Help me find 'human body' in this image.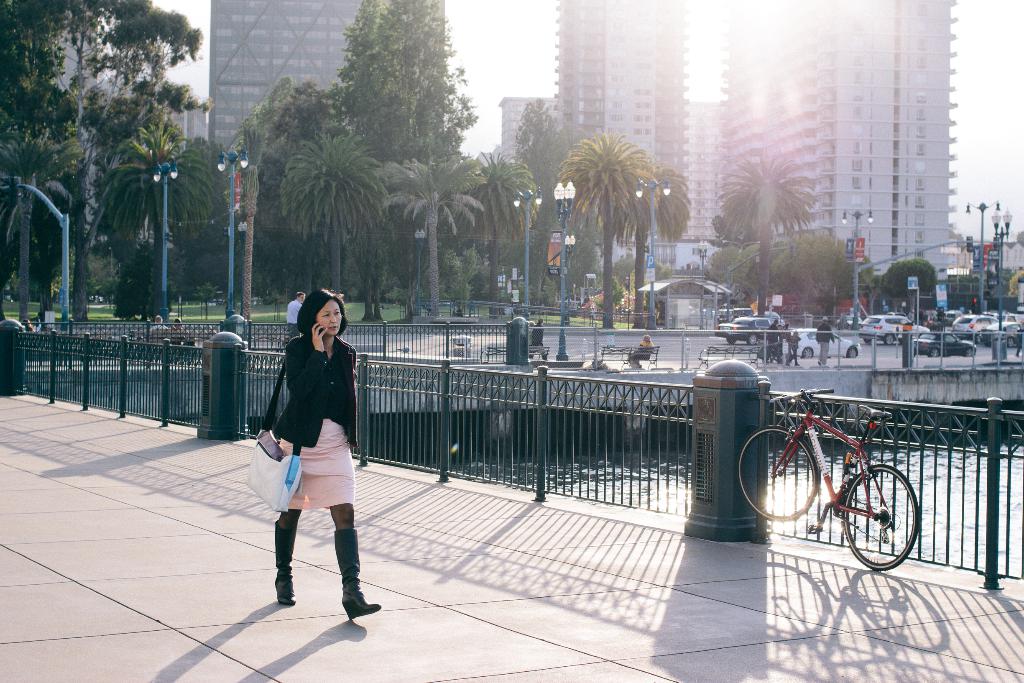
Found it: bbox(273, 322, 383, 625).
